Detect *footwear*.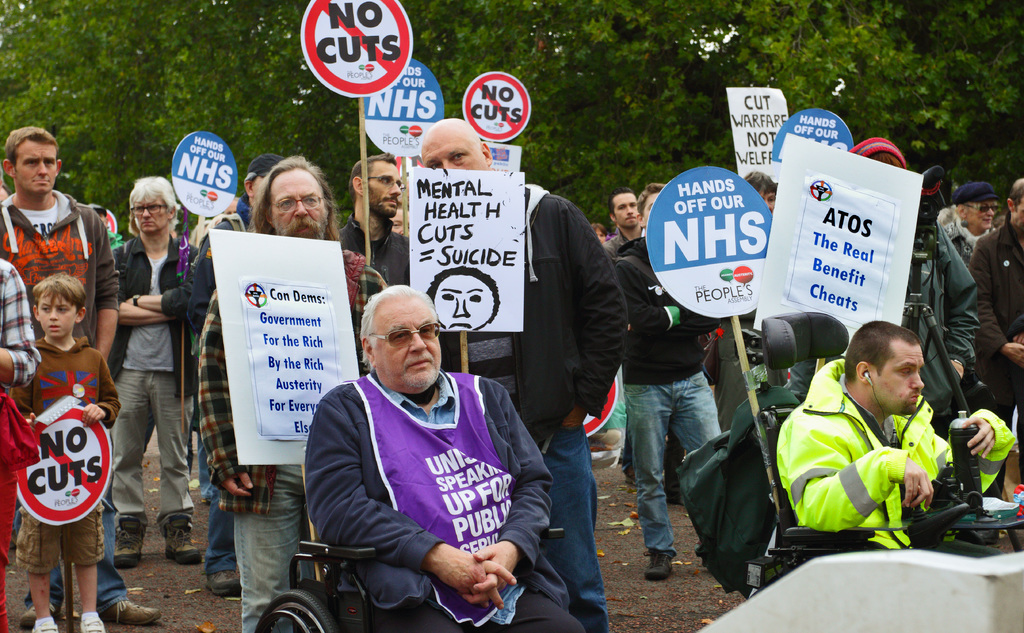
Detected at box(29, 621, 61, 632).
